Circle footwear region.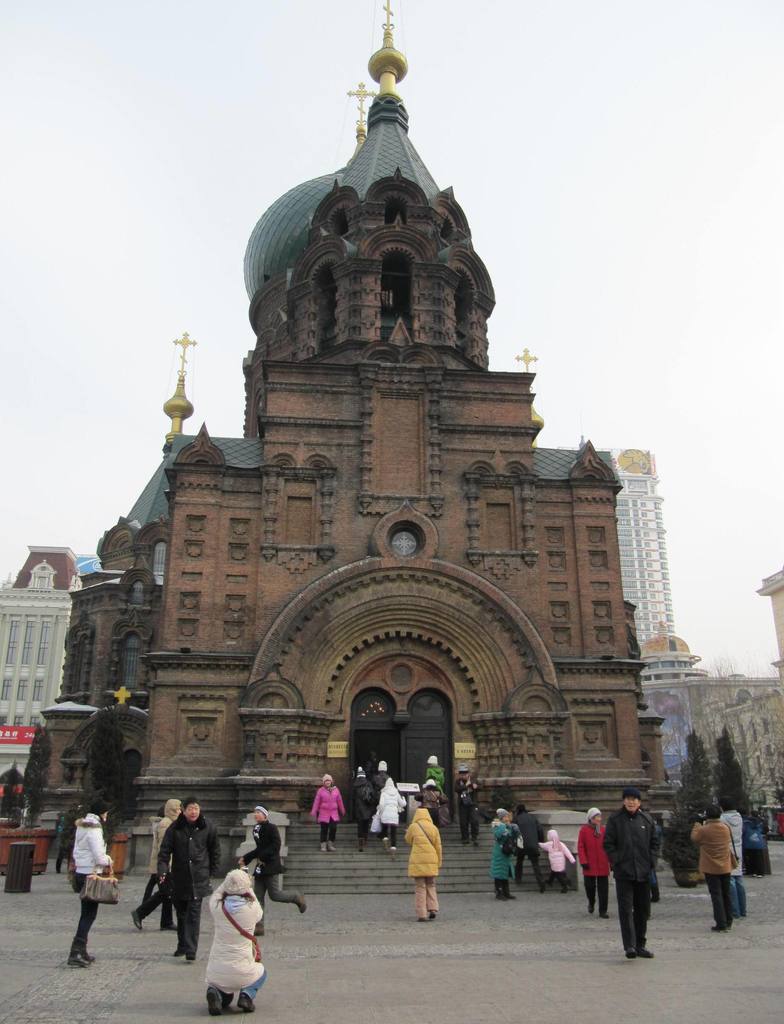
Region: 232,996,260,1014.
